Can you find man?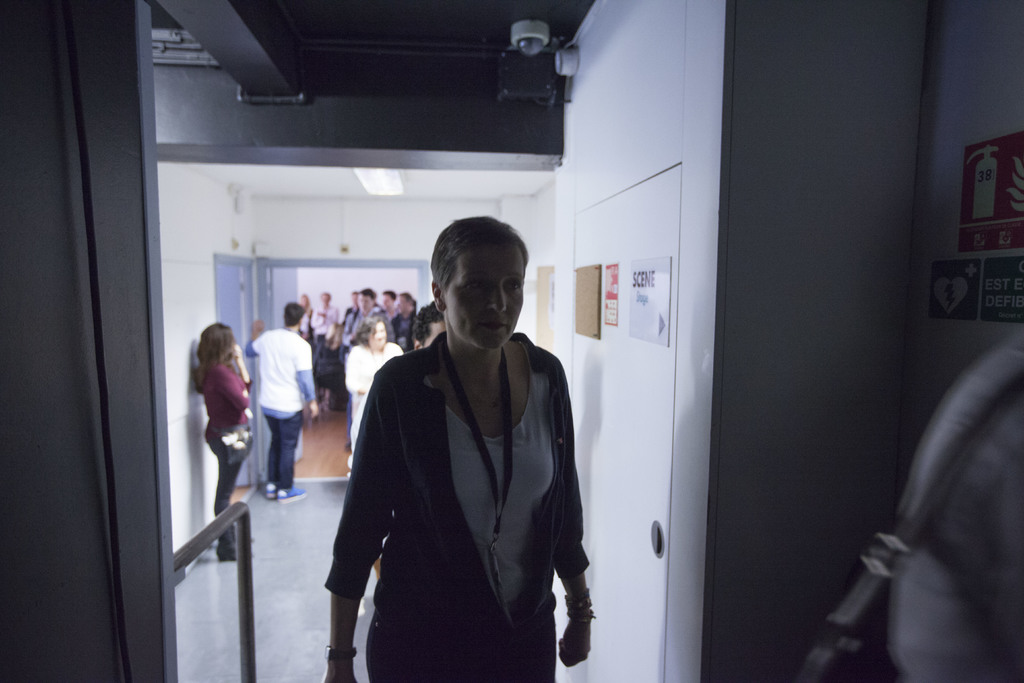
Yes, bounding box: (378, 286, 396, 328).
